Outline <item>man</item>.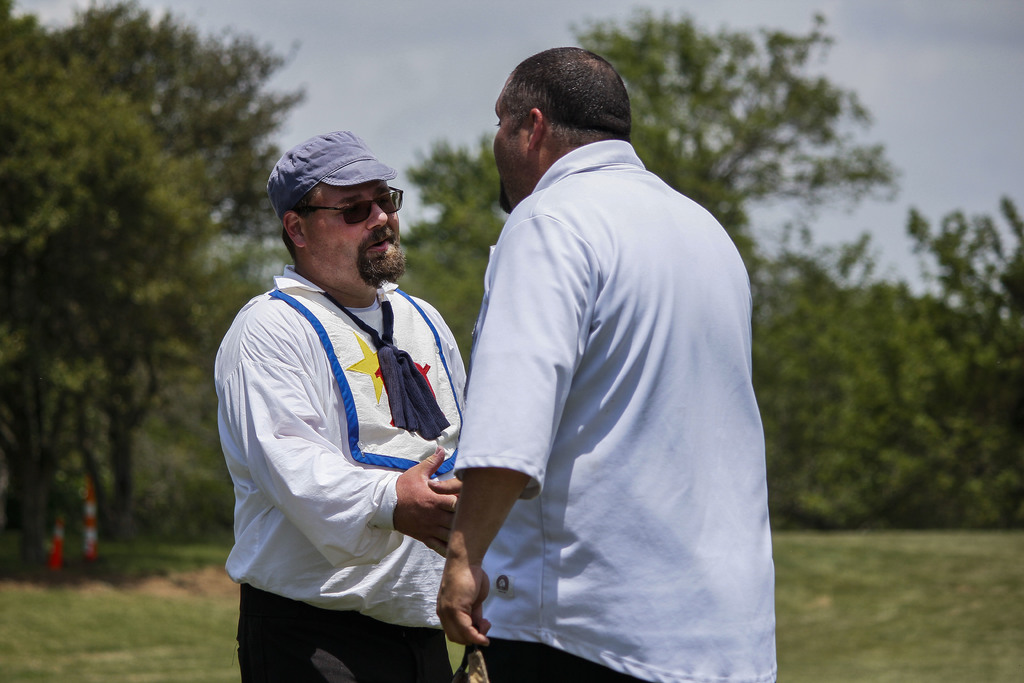
Outline: 442/27/769/668.
